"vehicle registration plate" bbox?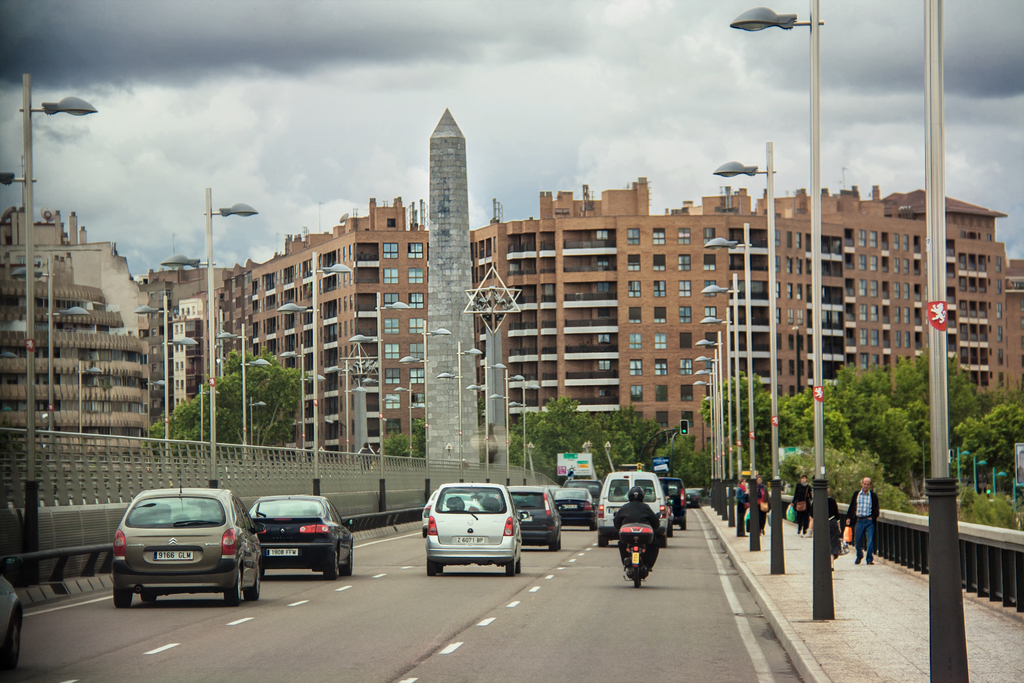
bbox=[632, 554, 639, 564]
